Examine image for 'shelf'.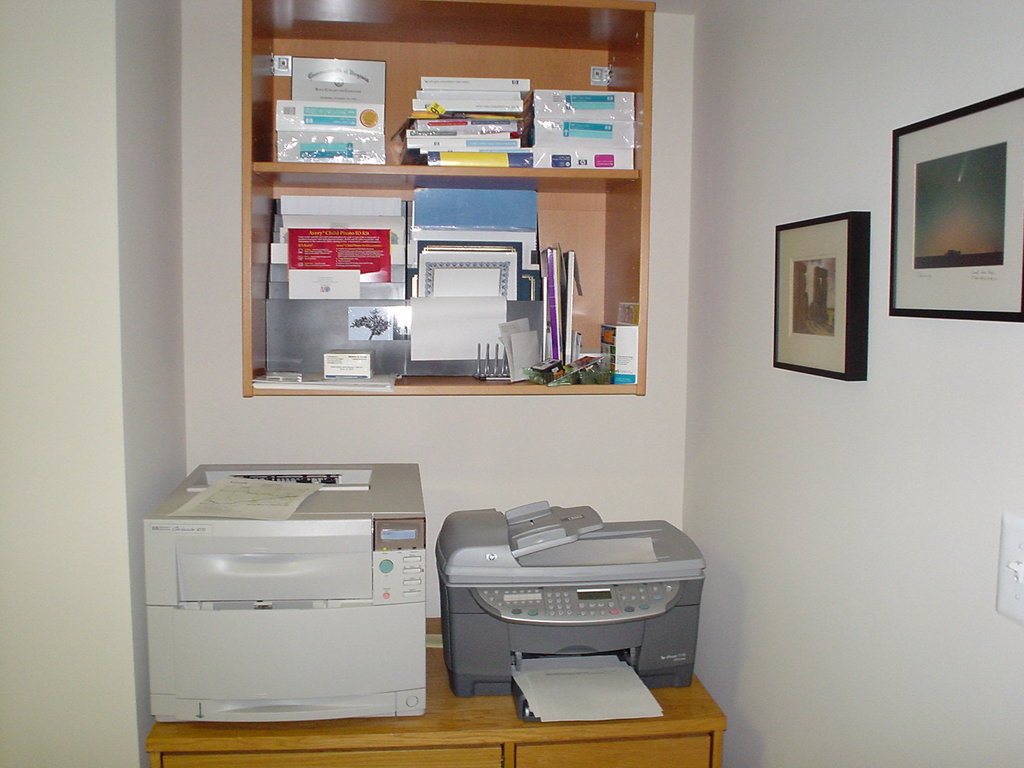
Examination result: crop(213, 0, 663, 179).
